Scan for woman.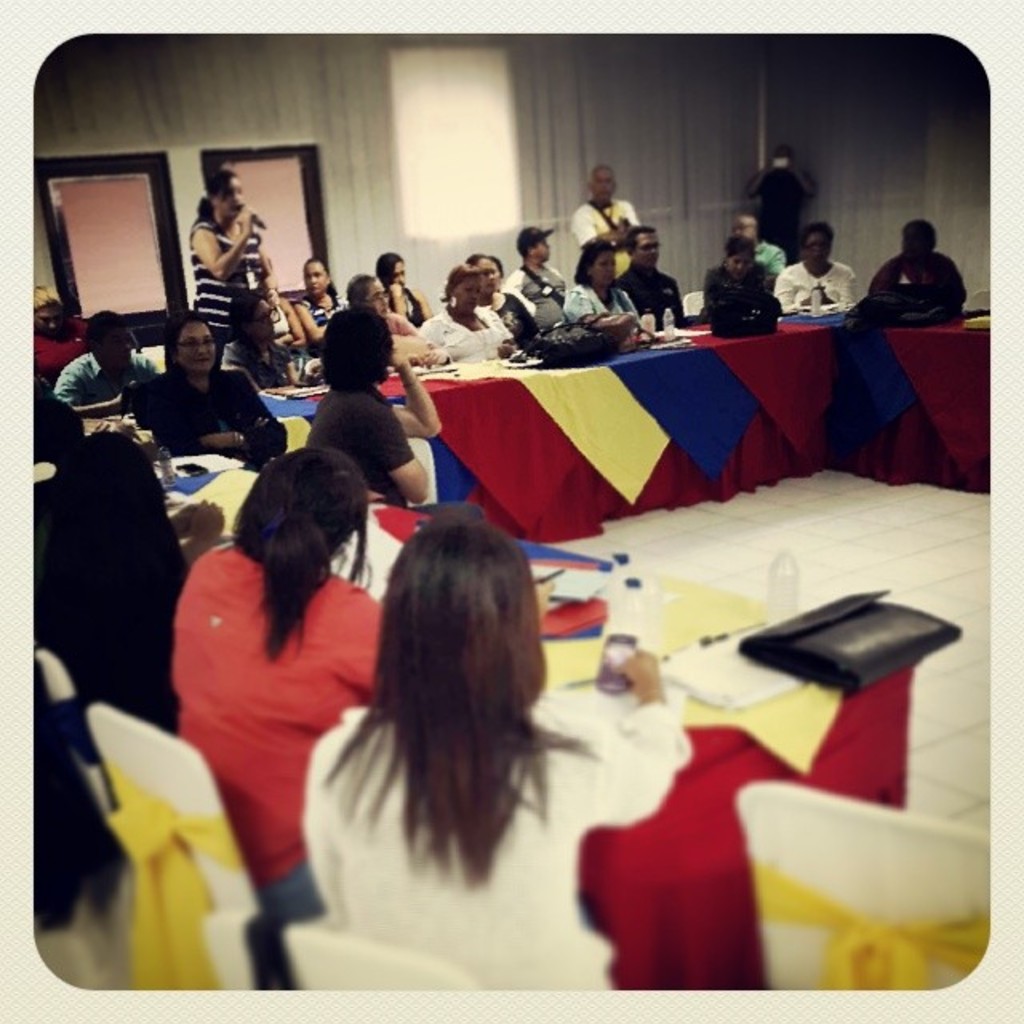
Scan result: <box>214,280,310,395</box>.
